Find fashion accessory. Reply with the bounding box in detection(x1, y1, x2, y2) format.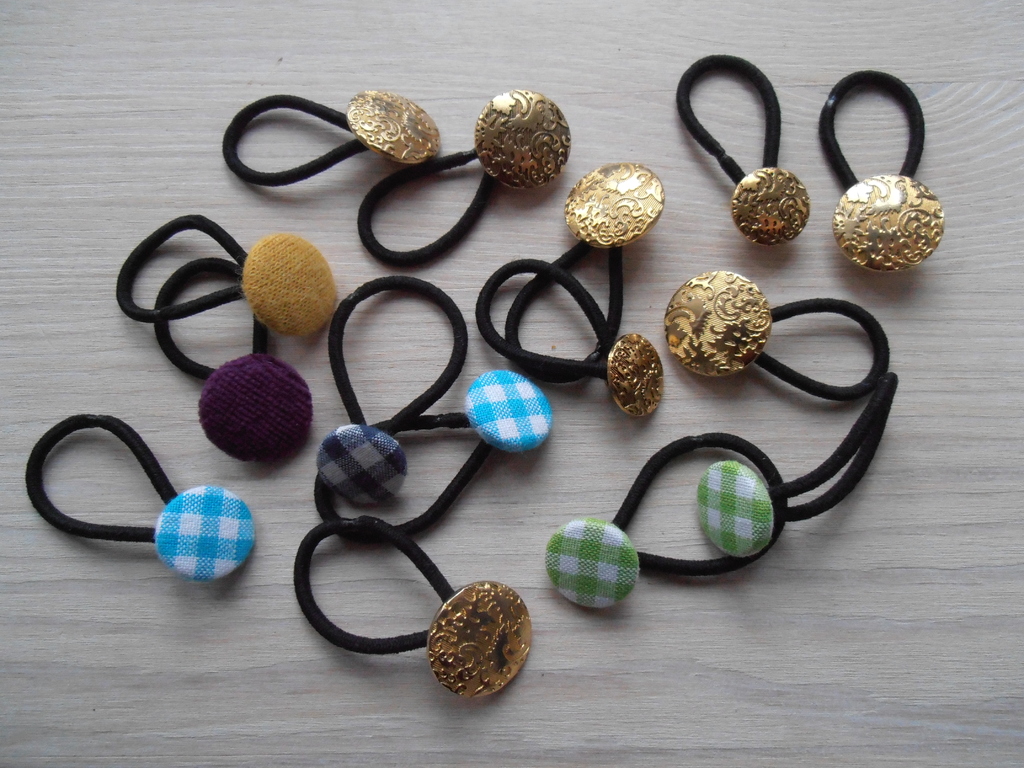
detection(221, 87, 443, 189).
